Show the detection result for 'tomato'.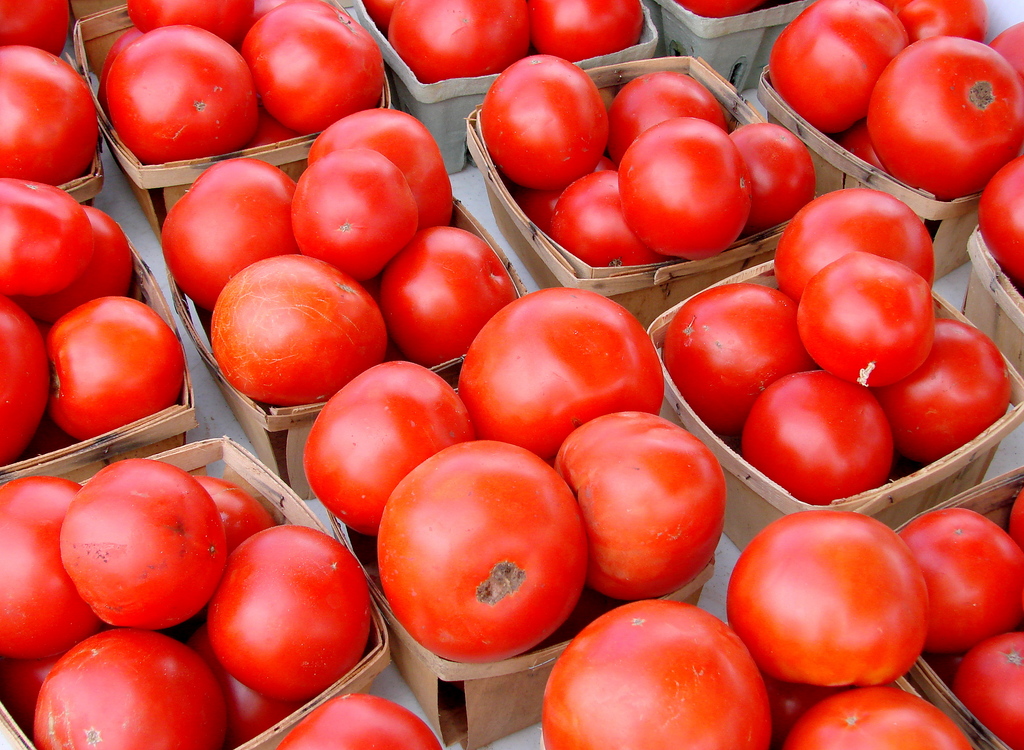
787 690 975 749.
